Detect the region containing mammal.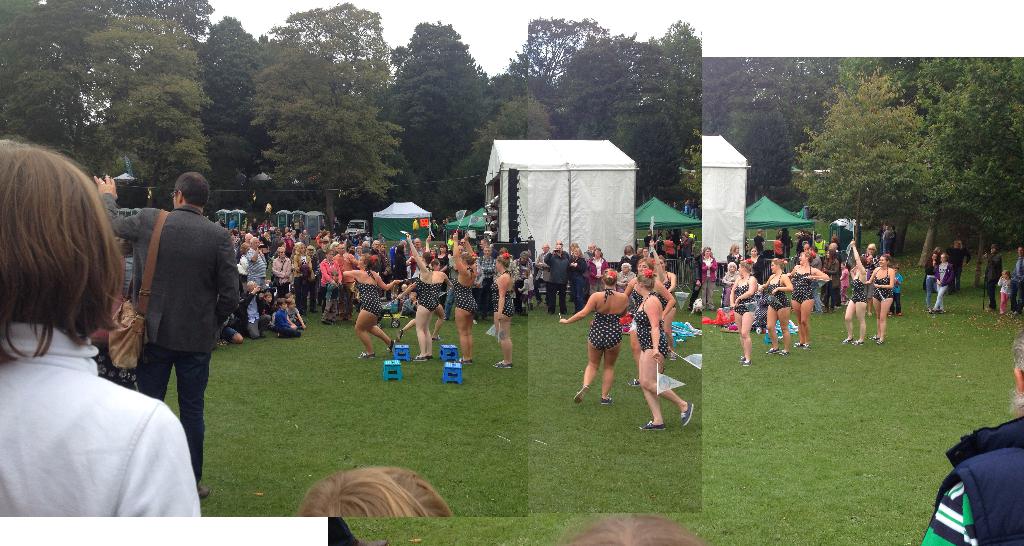
locate(876, 225, 886, 251).
